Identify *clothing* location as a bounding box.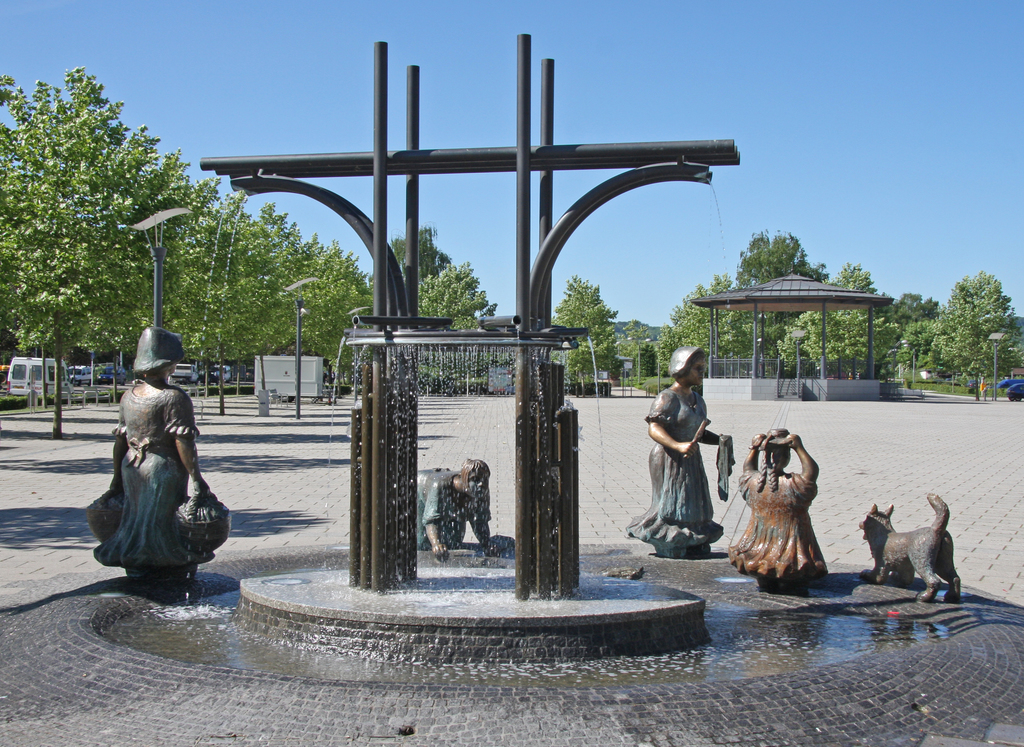
106 376 197 545.
